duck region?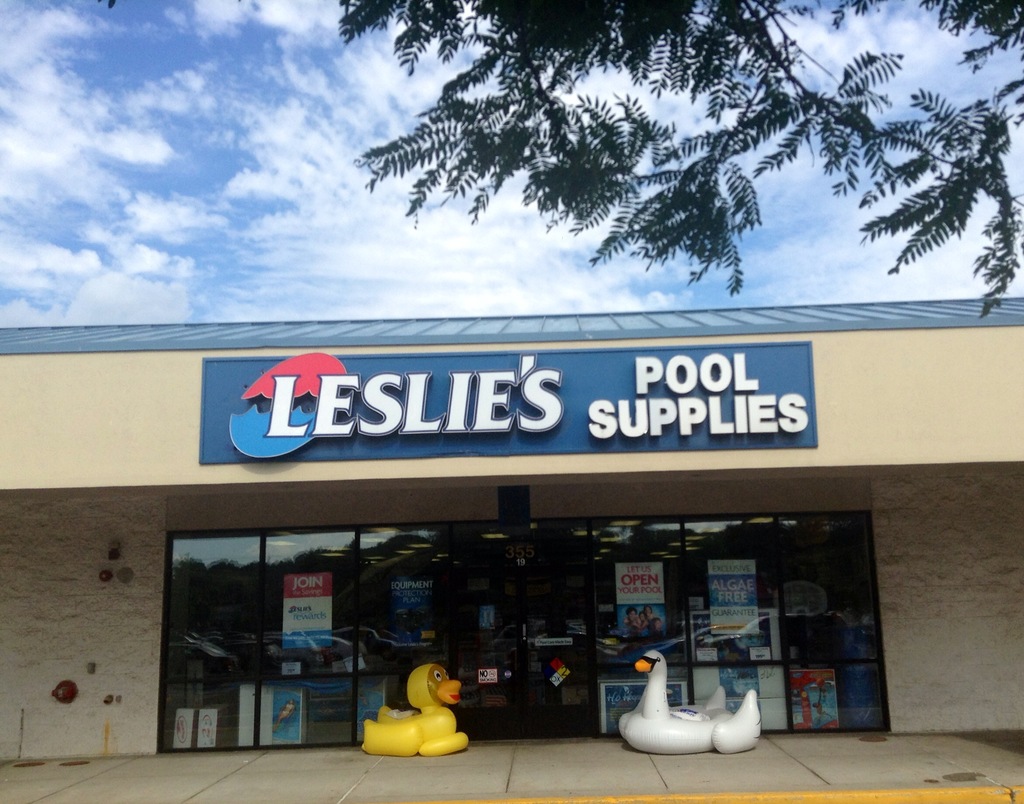
<bbox>361, 665, 470, 759</bbox>
